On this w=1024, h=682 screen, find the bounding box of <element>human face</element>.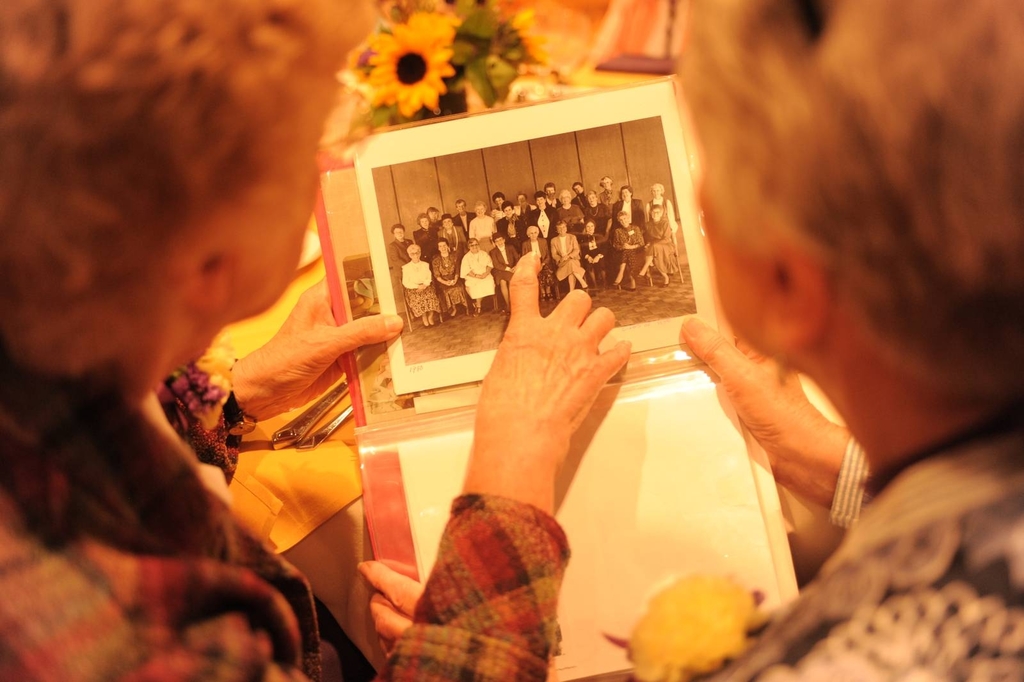
Bounding box: (529,230,538,240).
